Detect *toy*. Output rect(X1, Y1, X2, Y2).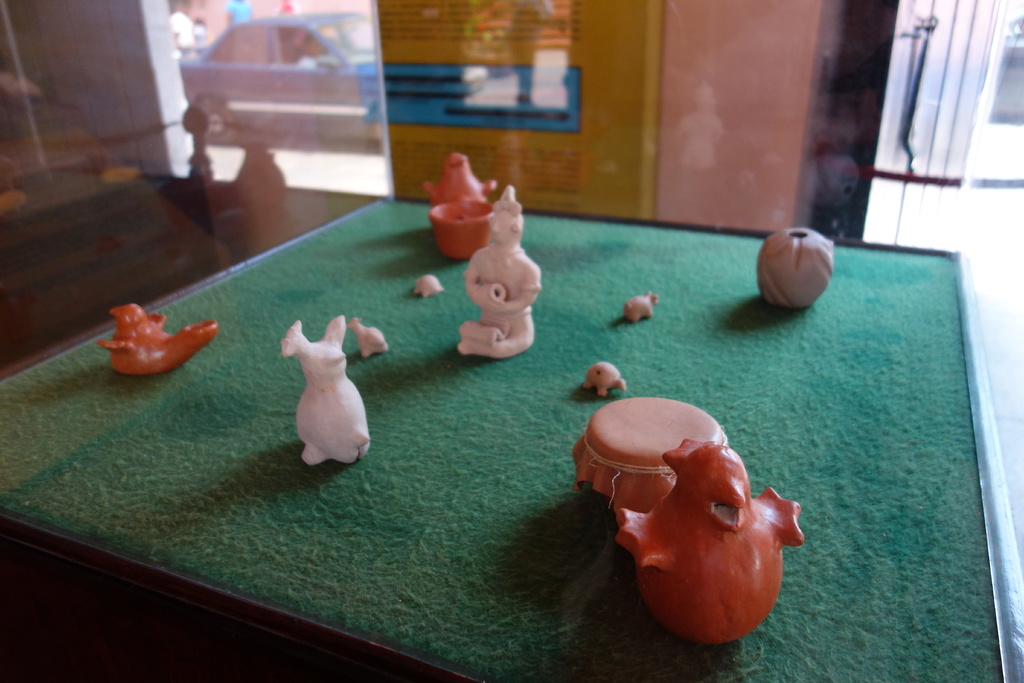
rect(276, 306, 374, 475).
